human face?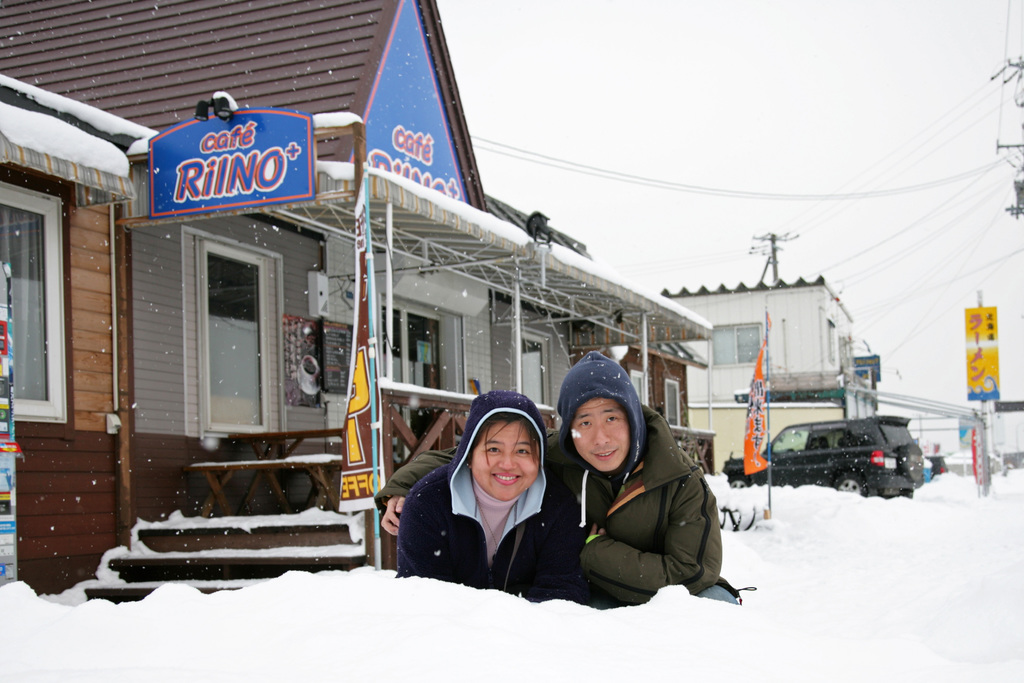
detection(570, 391, 630, 478)
